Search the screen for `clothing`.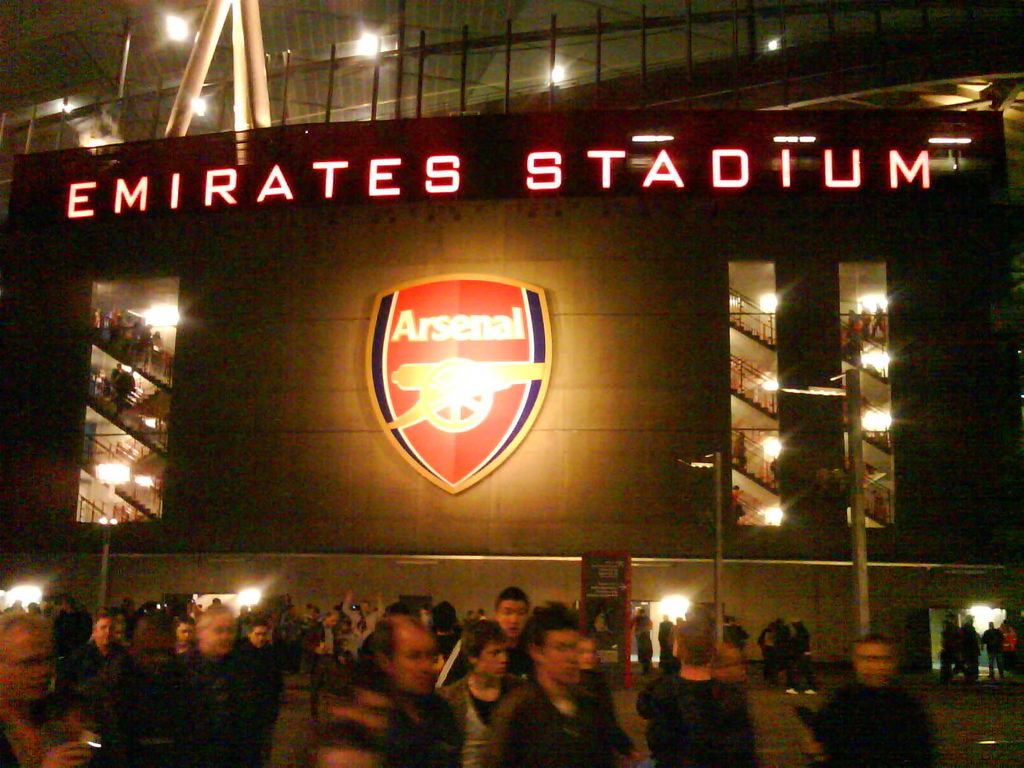
Found at rect(627, 616, 650, 666).
